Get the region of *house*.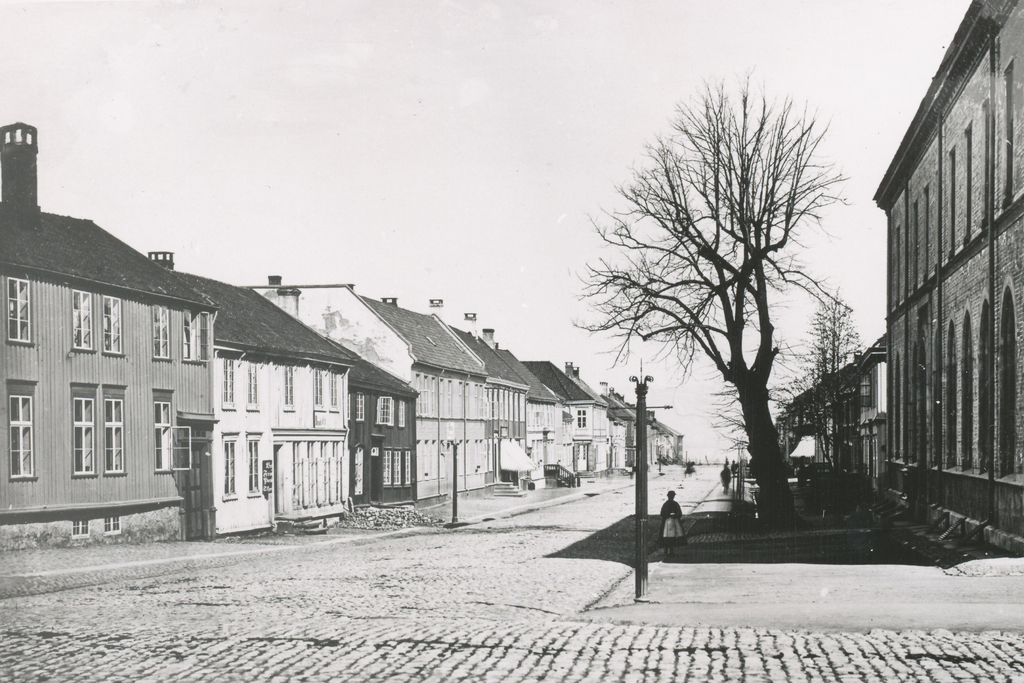
pyautogui.locateOnScreen(182, 277, 346, 534).
